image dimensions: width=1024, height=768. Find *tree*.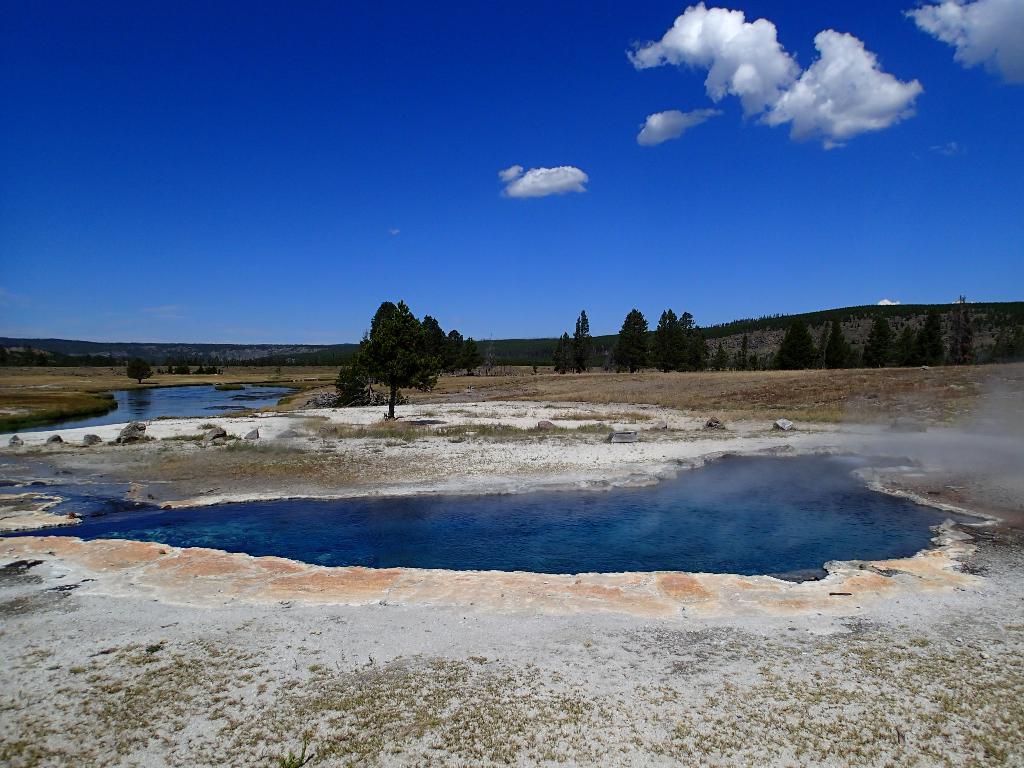
[914, 303, 947, 368].
